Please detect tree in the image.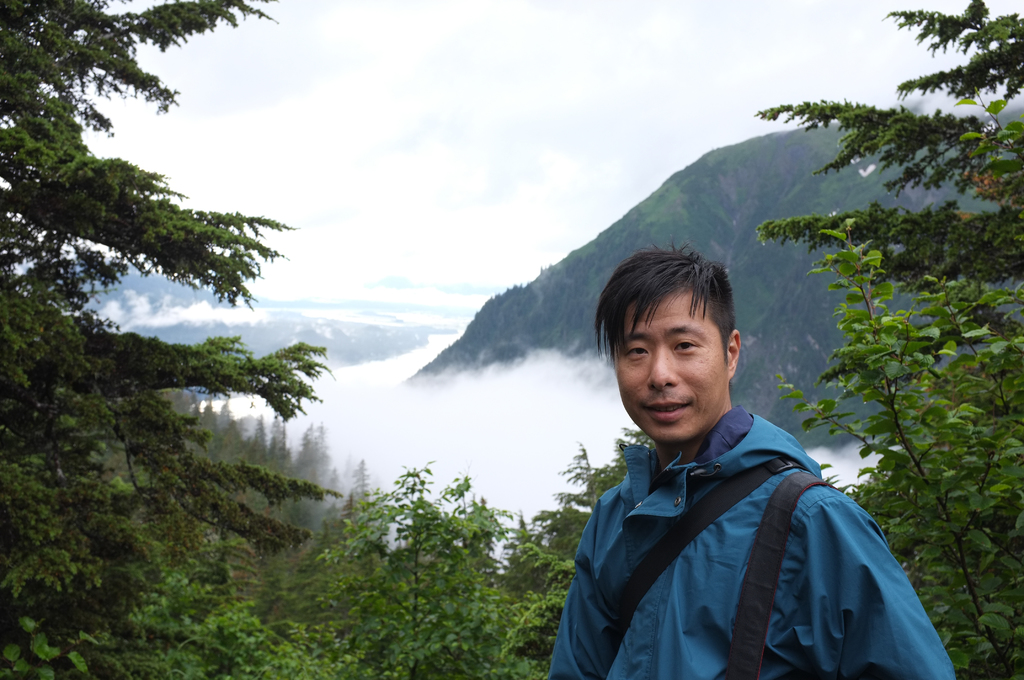
<region>196, 460, 563, 679</region>.
